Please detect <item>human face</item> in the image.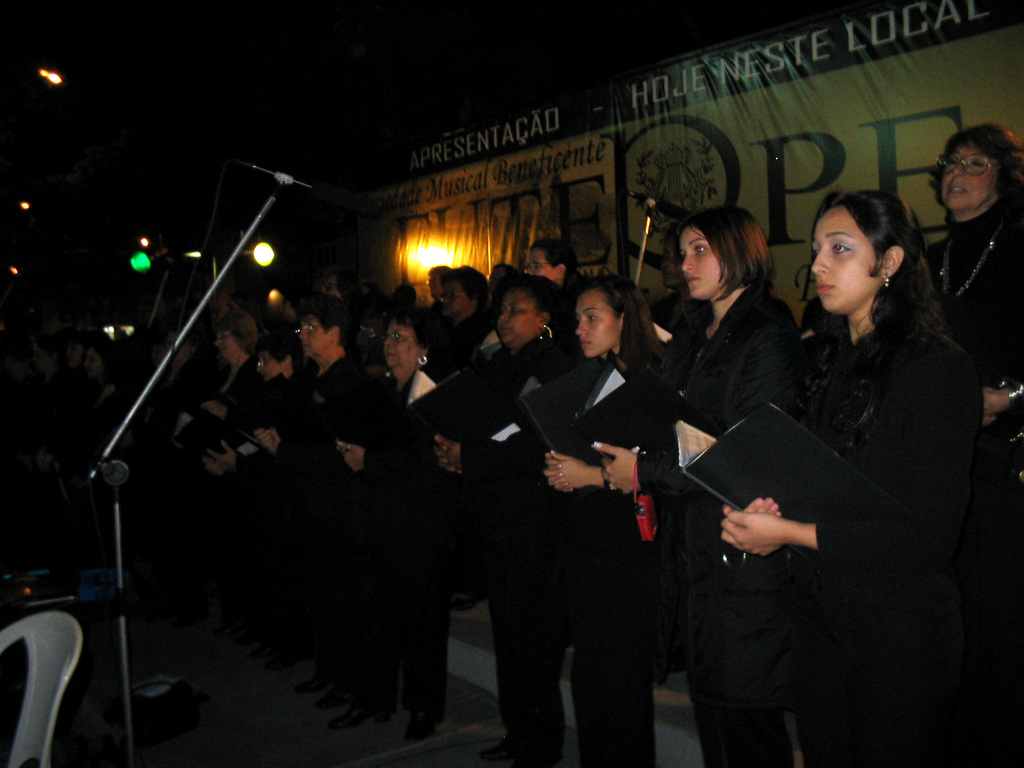
x1=938, y1=138, x2=993, y2=209.
